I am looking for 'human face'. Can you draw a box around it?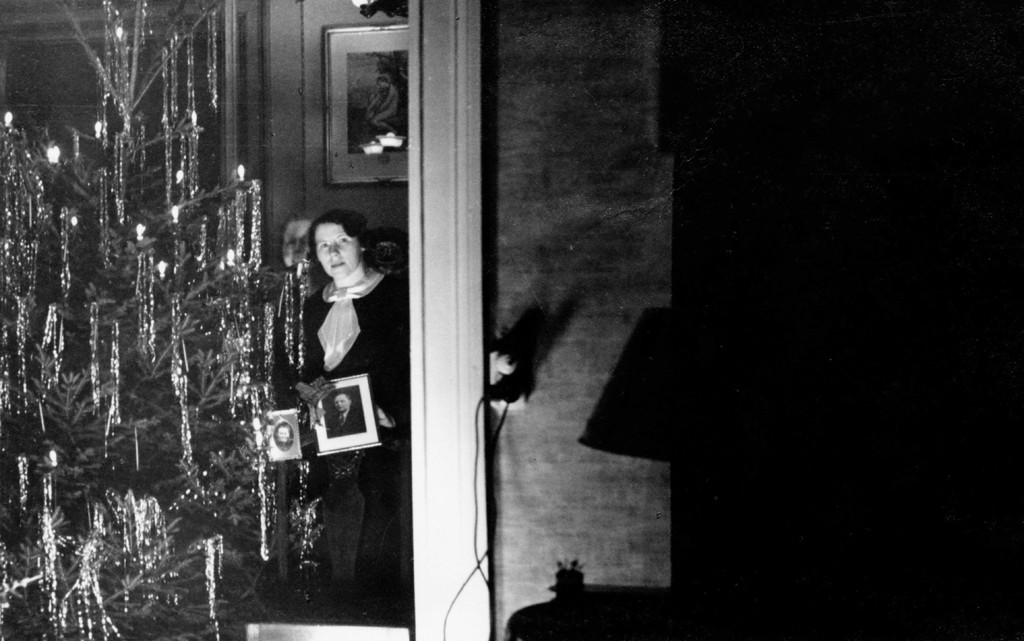
Sure, the bounding box is {"x1": 334, "y1": 394, "x2": 350, "y2": 414}.
